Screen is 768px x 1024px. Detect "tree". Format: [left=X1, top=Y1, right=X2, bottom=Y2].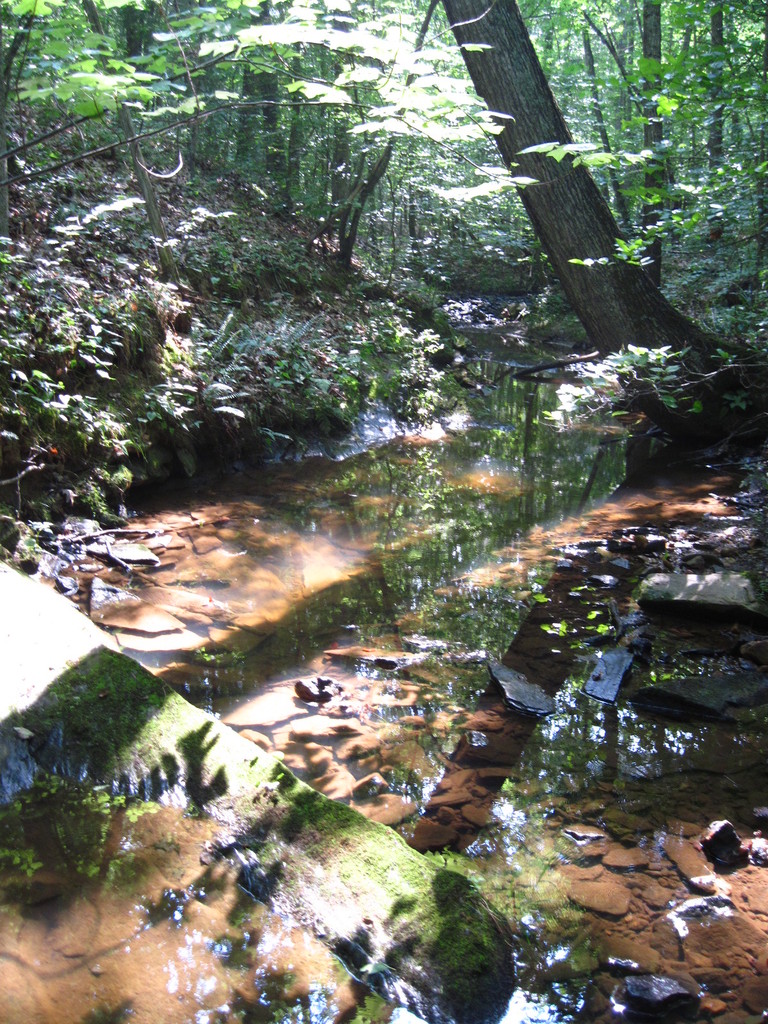
[left=0, top=0, right=767, bottom=415].
